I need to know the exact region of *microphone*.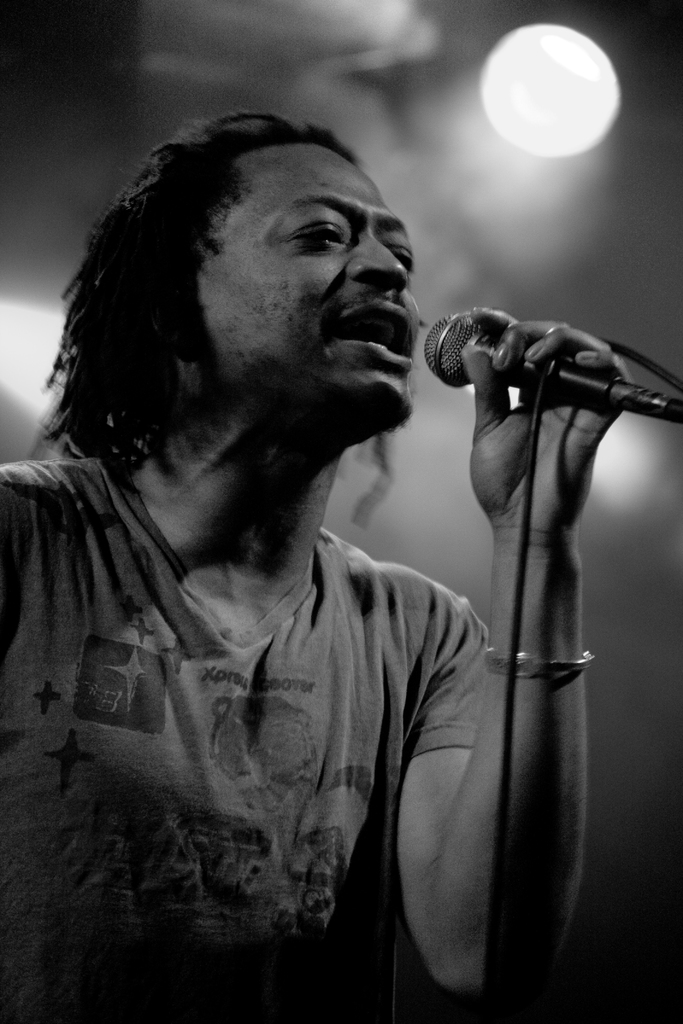
Region: 394, 296, 664, 428.
